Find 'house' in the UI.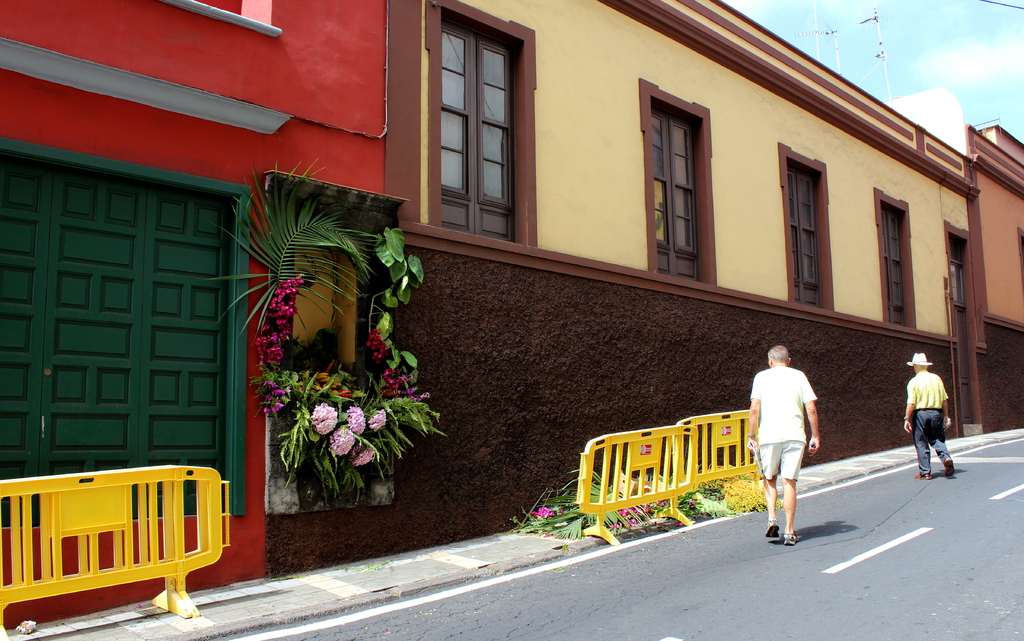
UI element at (x1=967, y1=118, x2=1023, y2=436).
